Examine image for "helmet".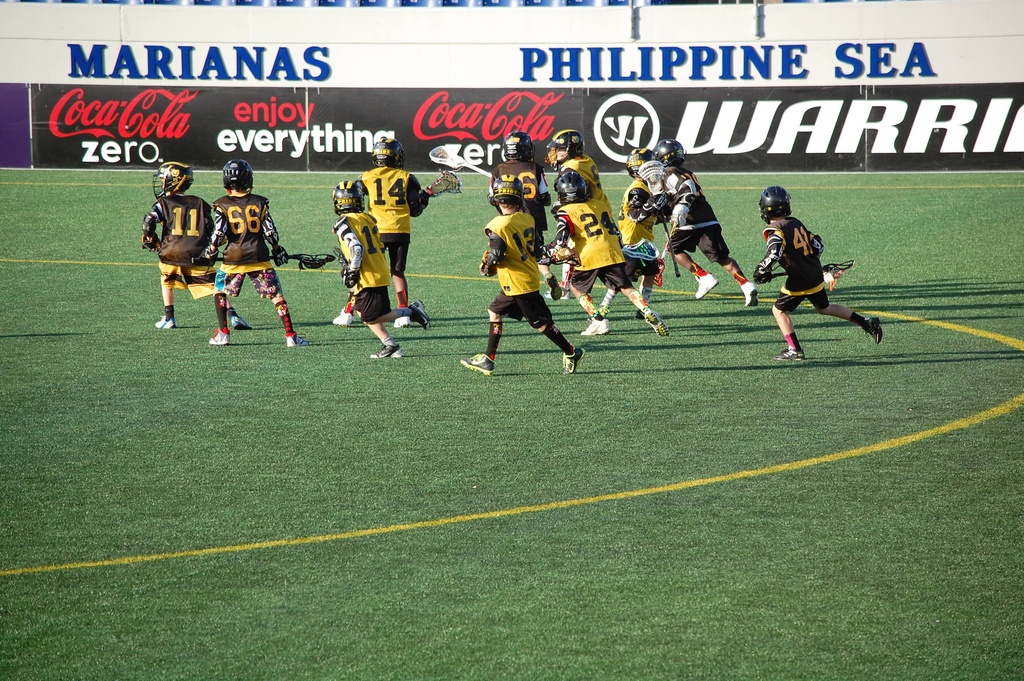
Examination result: 152,160,198,201.
